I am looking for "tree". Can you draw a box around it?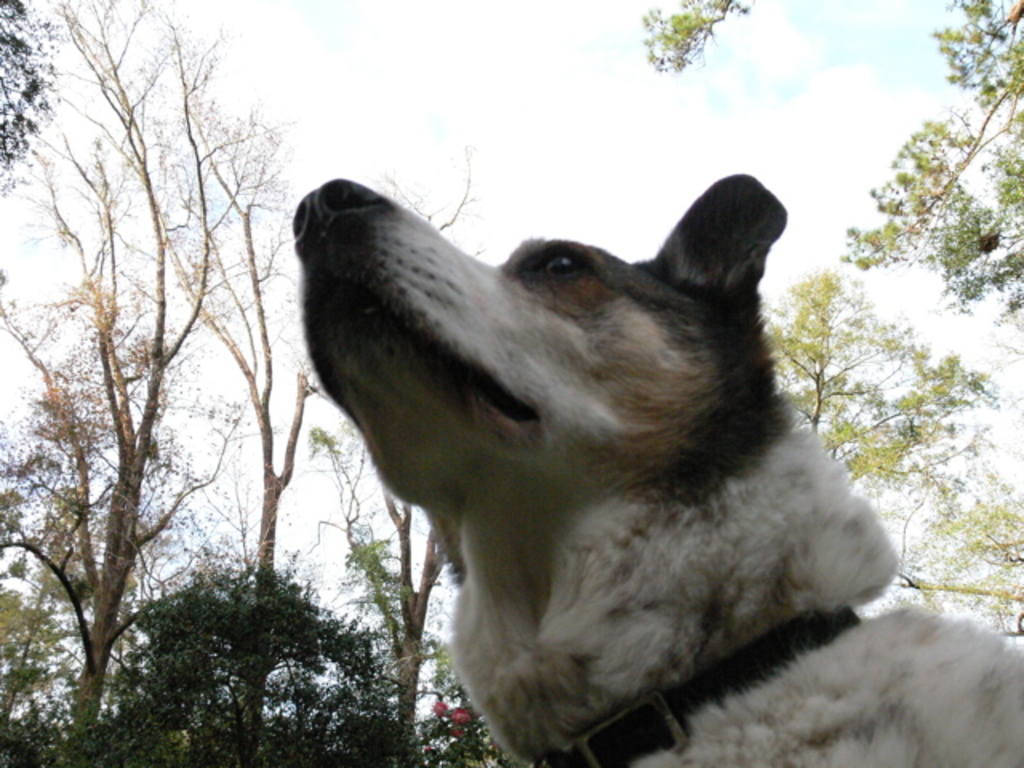
Sure, the bounding box is (left=758, top=261, right=1022, bottom=645).
